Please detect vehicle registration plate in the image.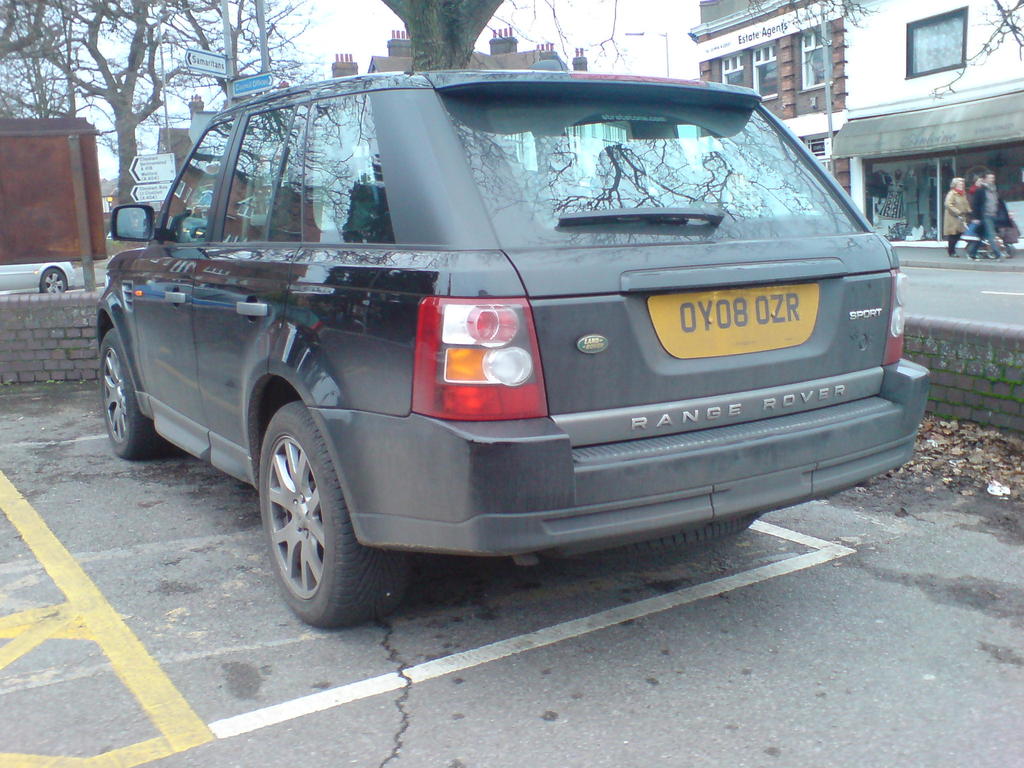
crop(641, 260, 823, 376).
